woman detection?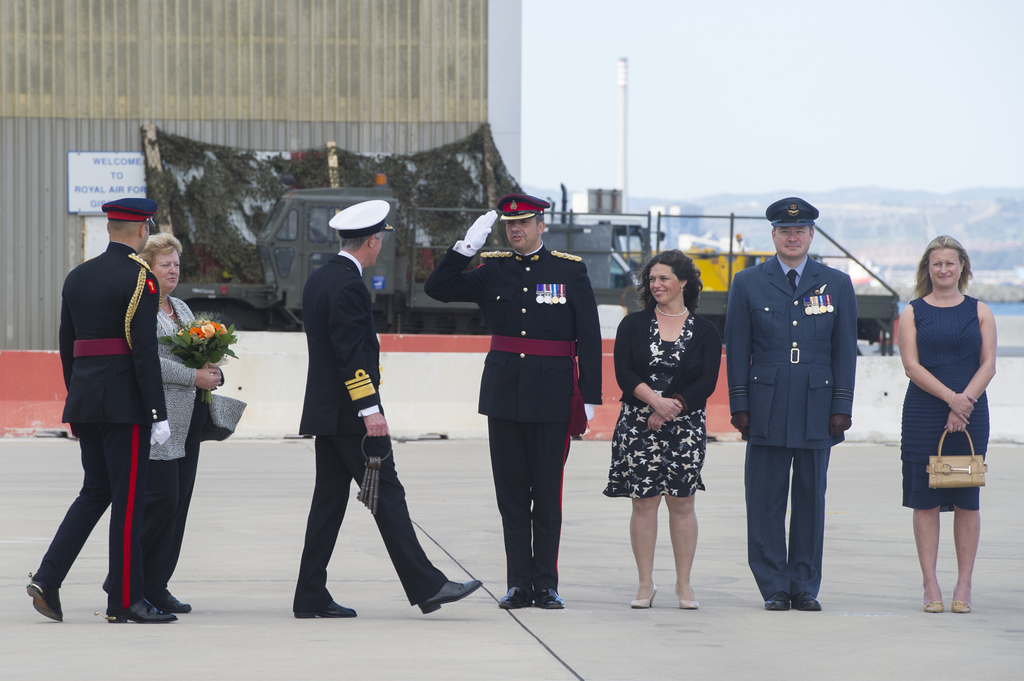
box=[612, 255, 731, 641]
